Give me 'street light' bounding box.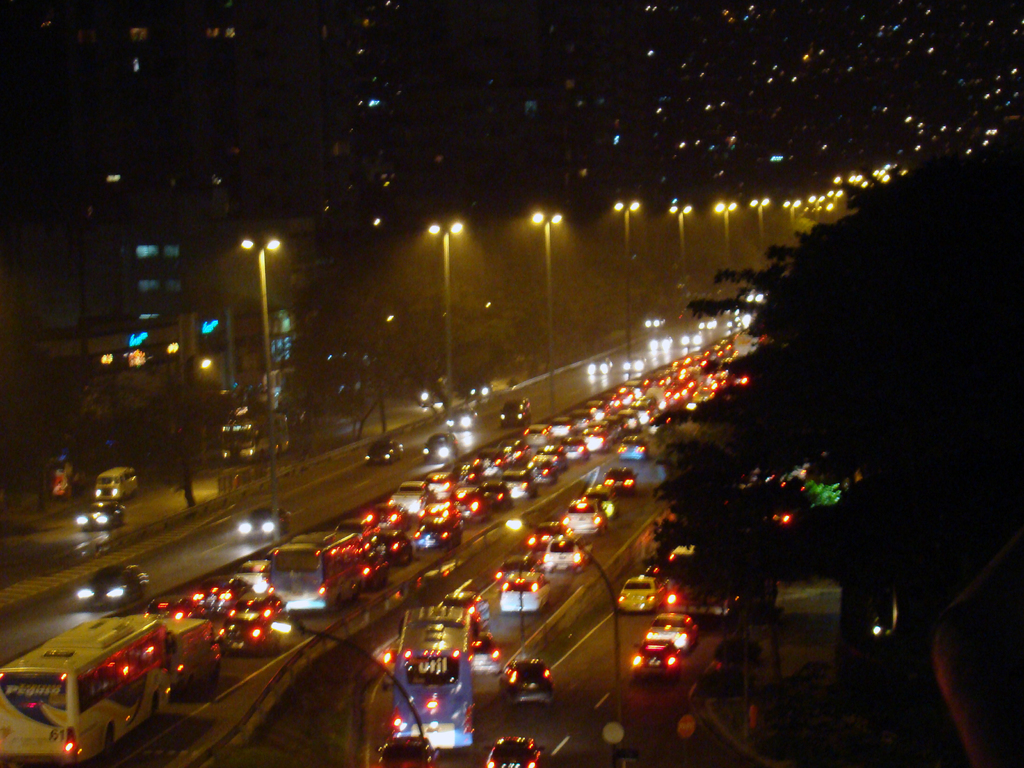
[264,618,427,764].
